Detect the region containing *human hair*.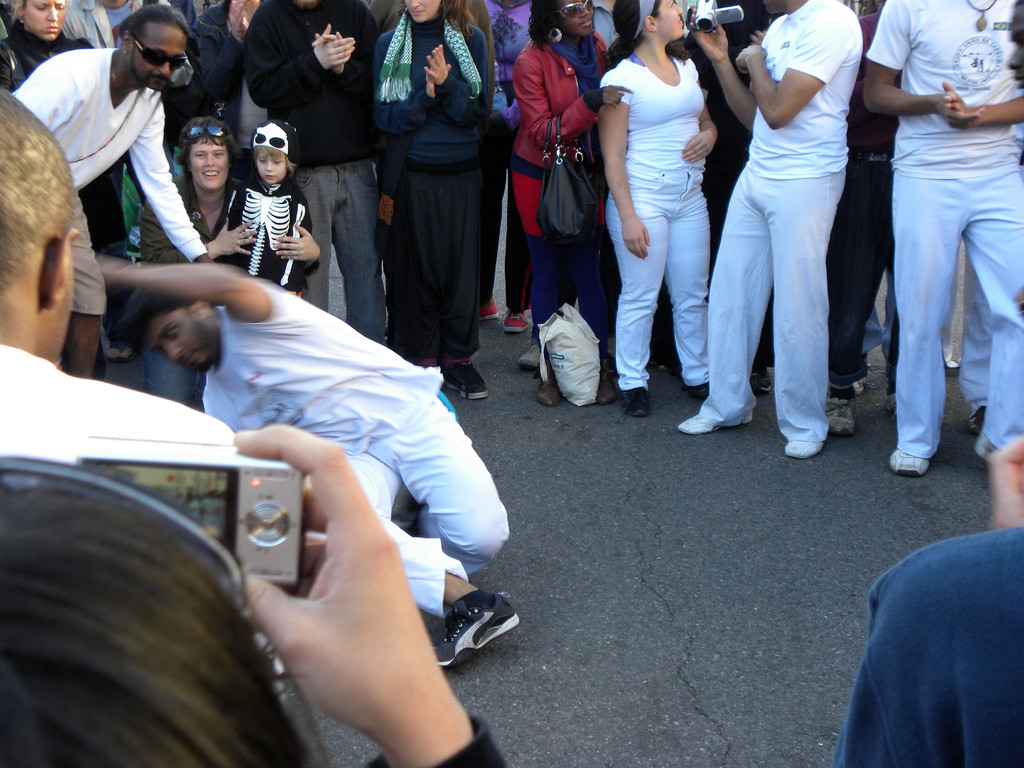
l=247, t=145, r=297, b=172.
